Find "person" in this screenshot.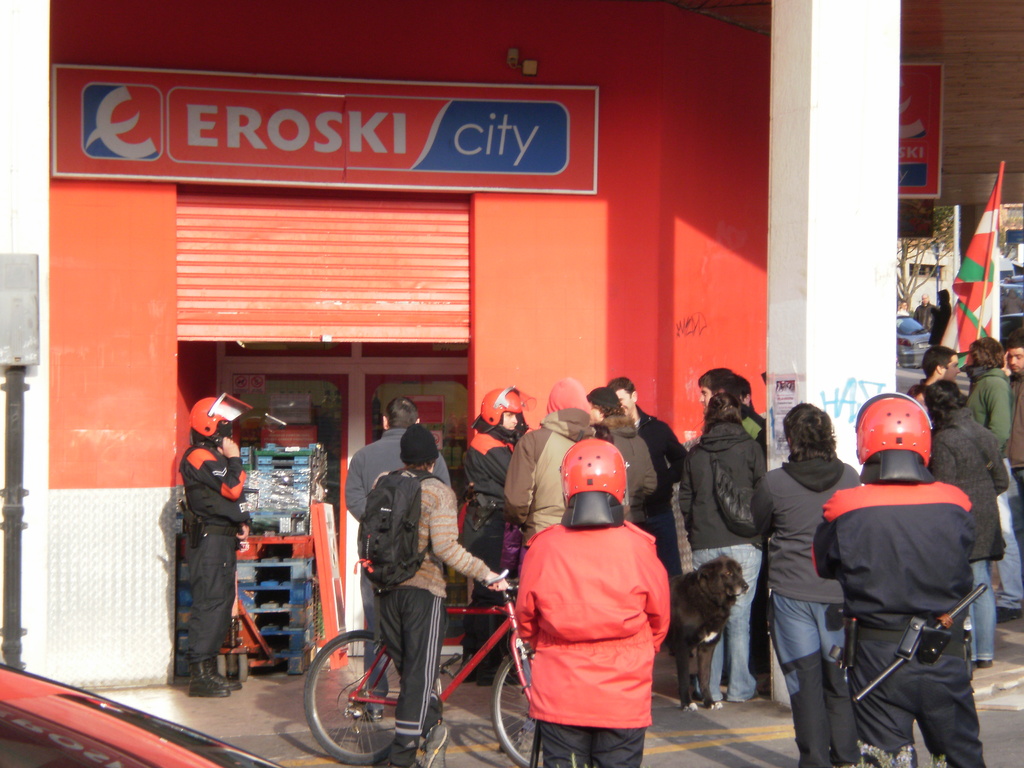
The bounding box for "person" is x1=183 y1=401 x2=241 y2=689.
